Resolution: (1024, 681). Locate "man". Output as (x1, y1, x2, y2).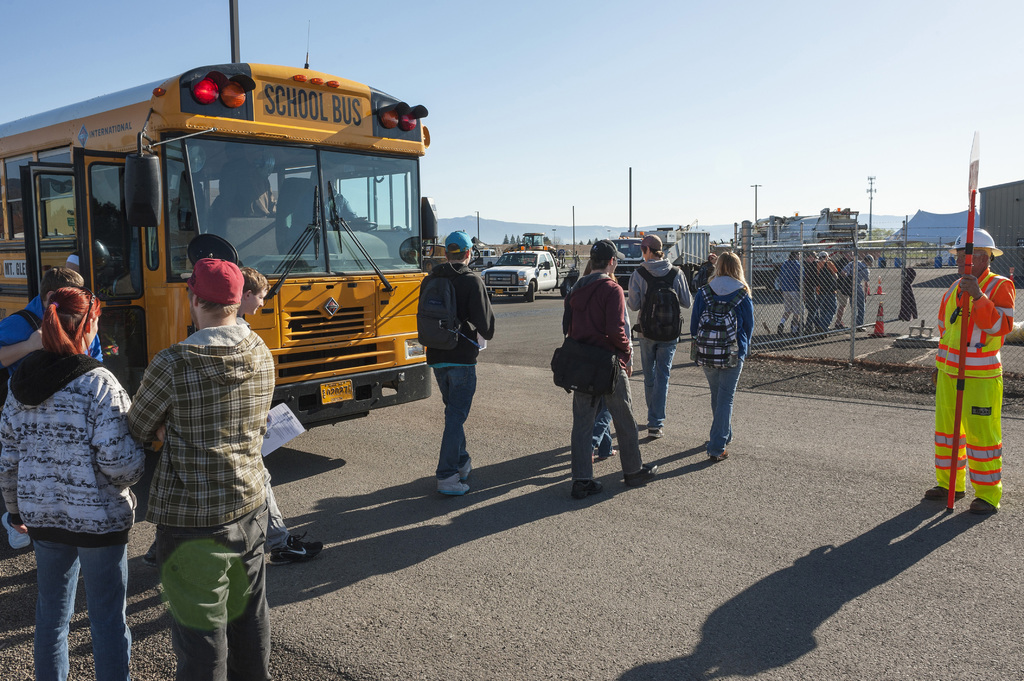
(0, 271, 106, 551).
